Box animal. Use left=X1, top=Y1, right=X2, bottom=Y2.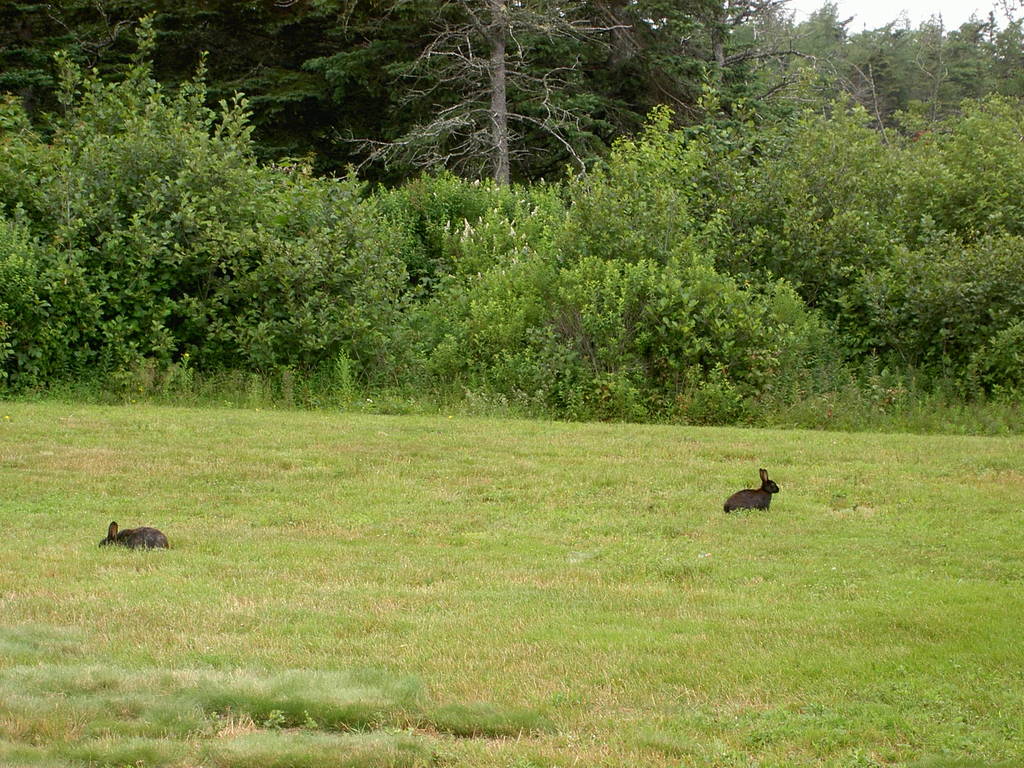
left=721, top=466, right=779, bottom=513.
